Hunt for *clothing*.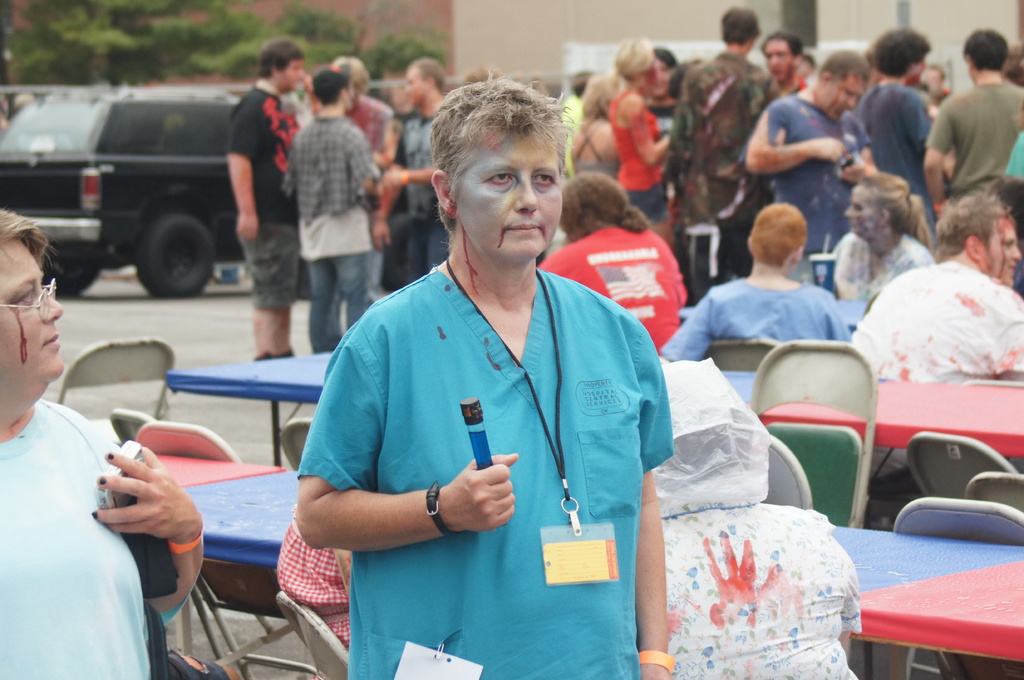
Hunted down at select_region(739, 91, 875, 262).
